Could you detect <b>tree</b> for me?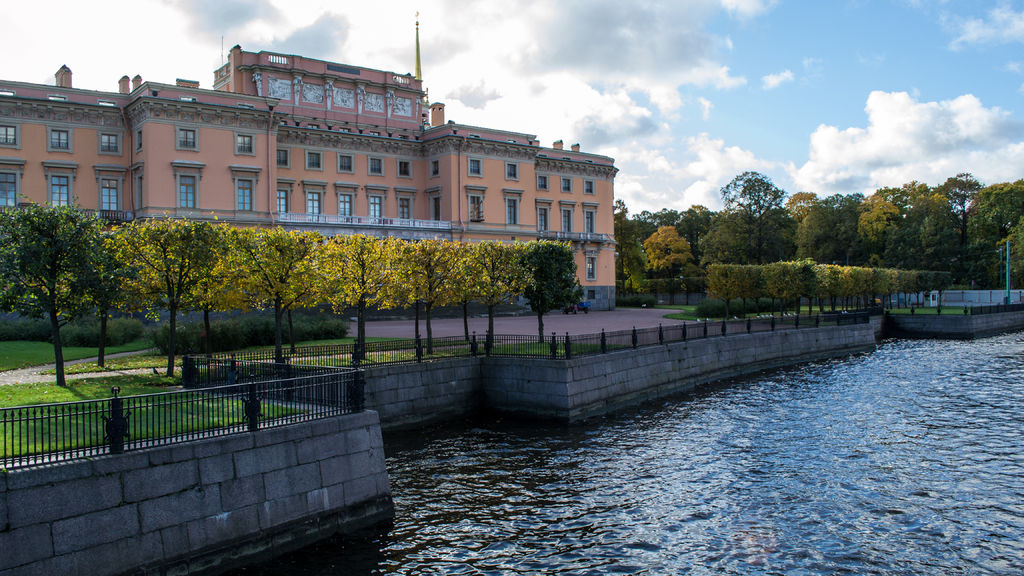
Detection result: {"left": 973, "top": 185, "right": 1023, "bottom": 290}.
